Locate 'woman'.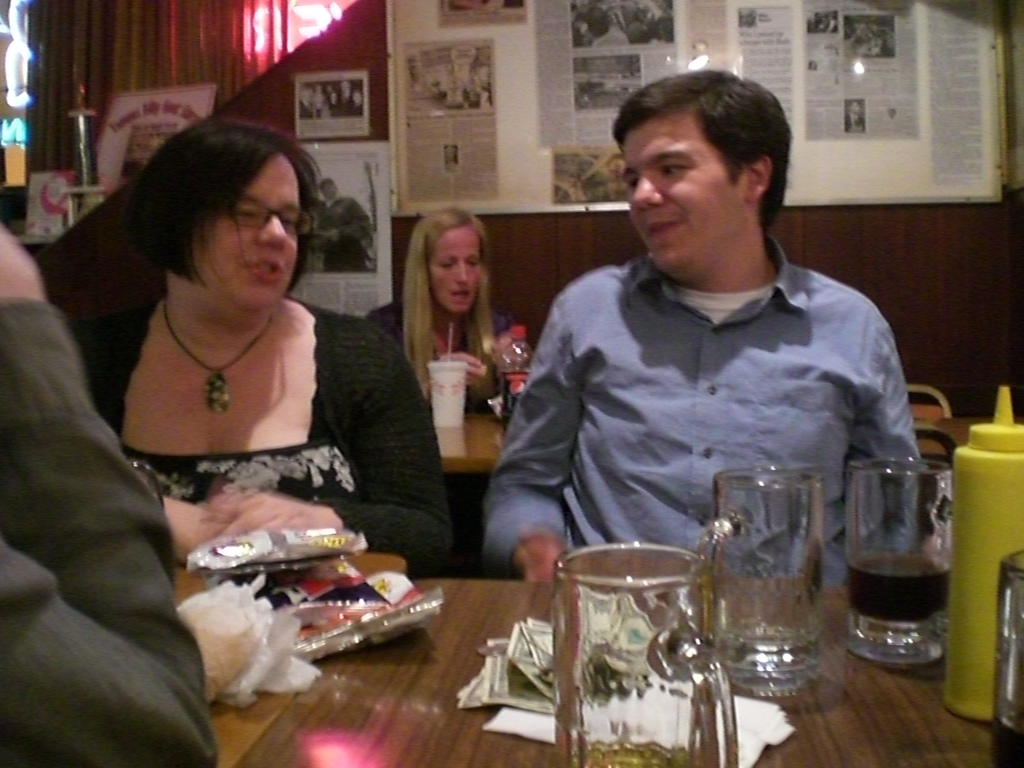
Bounding box: box(356, 208, 525, 420).
